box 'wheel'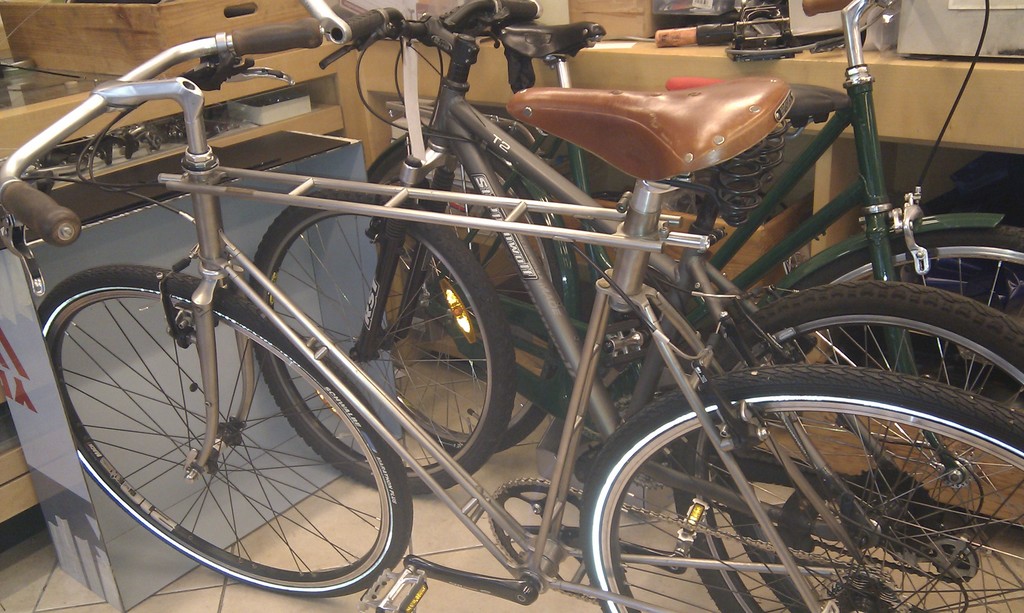
584:364:1023:612
